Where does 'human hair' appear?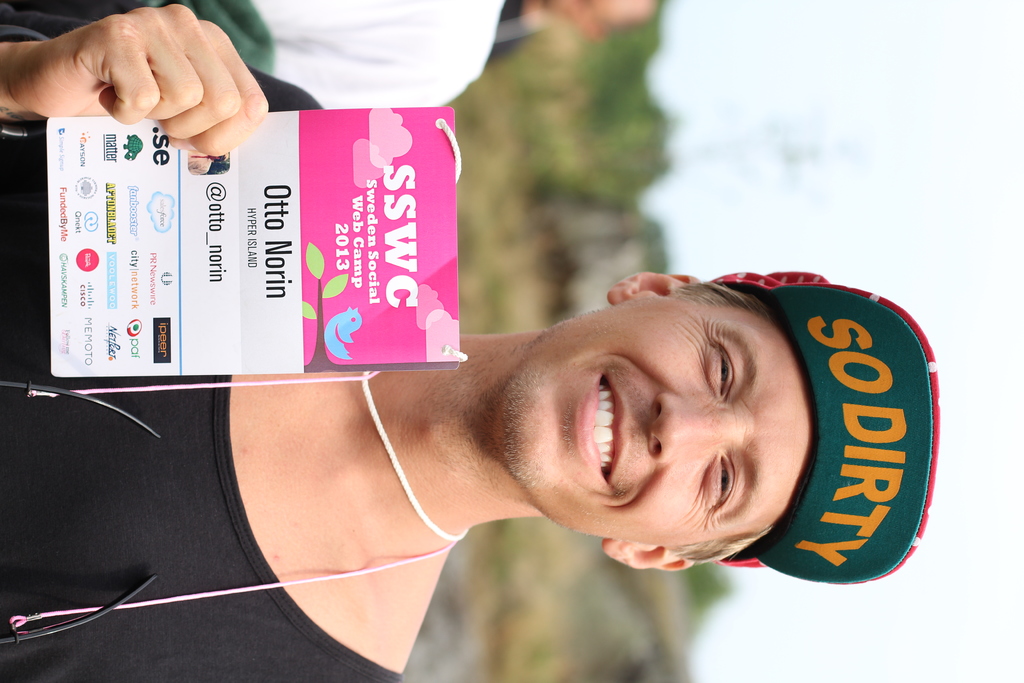
Appears at {"x1": 678, "y1": 277, "x2": 764, "y2": 309}.
